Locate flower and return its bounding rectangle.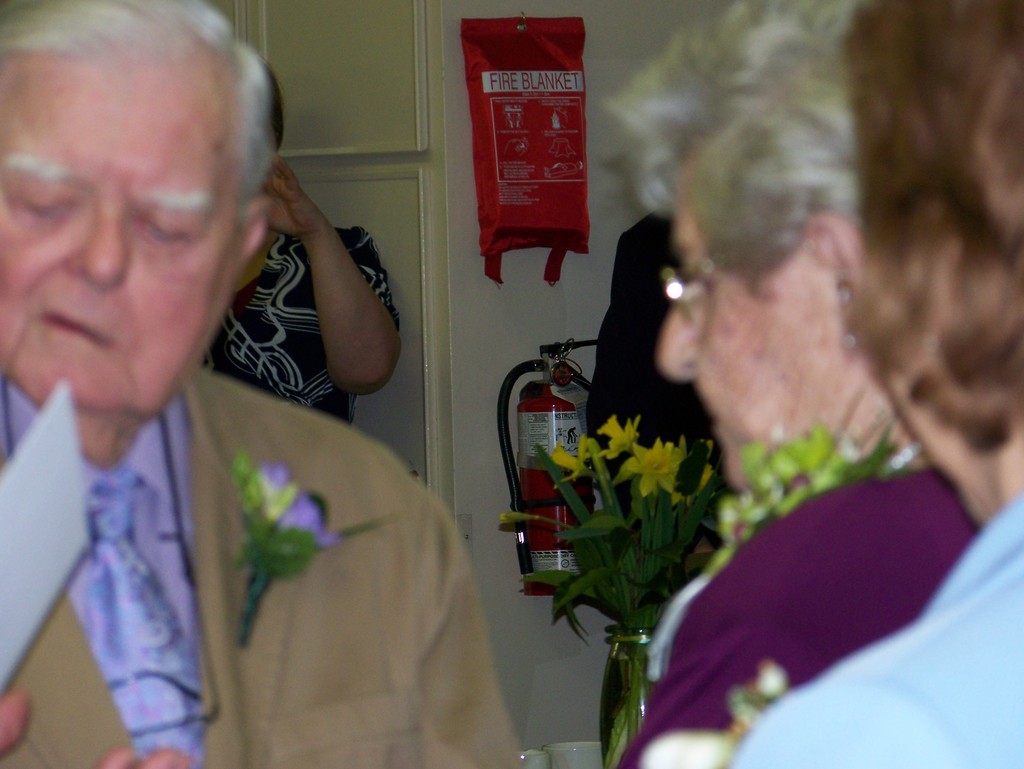
602,415,632,456.
